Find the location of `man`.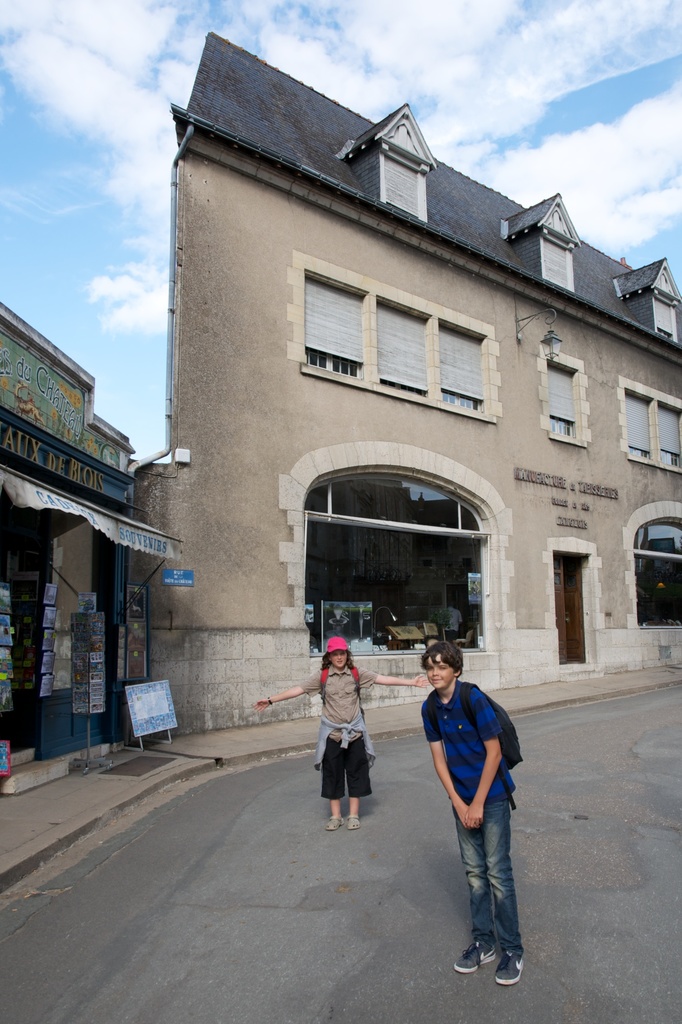
Location: (405, 650, 521, 950).
